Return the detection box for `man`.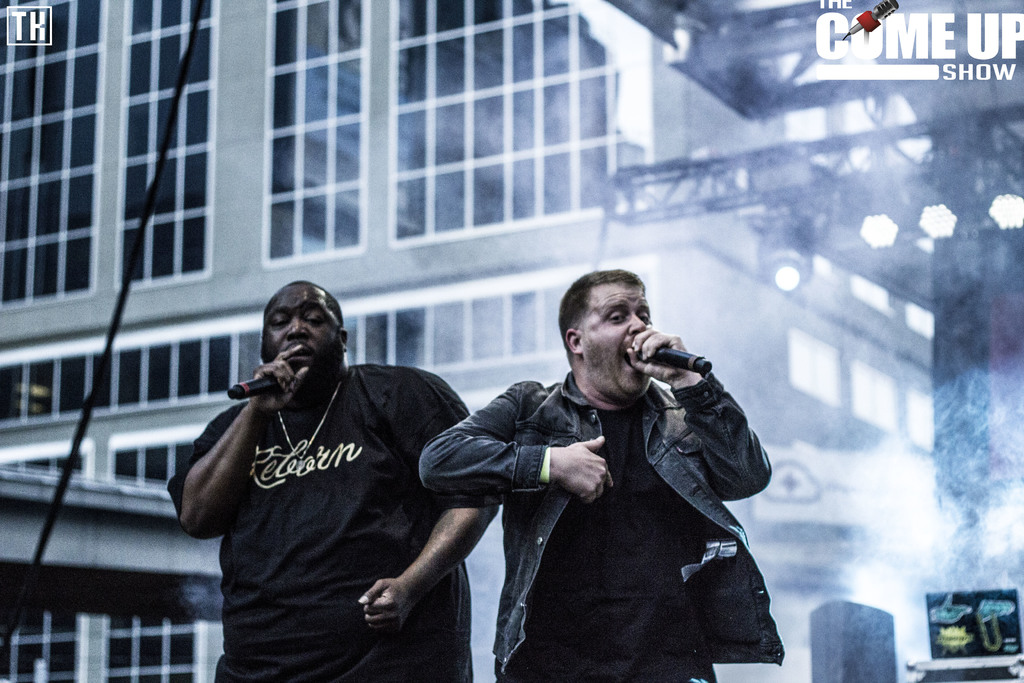
bbox(163, 280, 504, 682).
